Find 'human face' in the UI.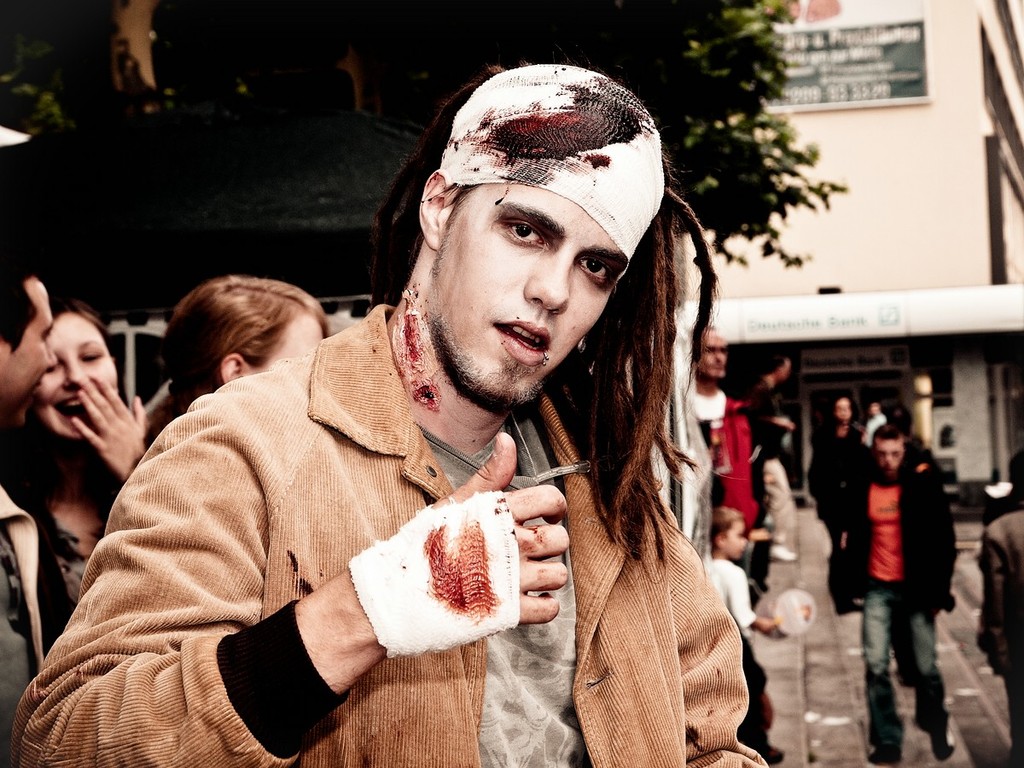
UI element at box=[726, 515, 753, 561].
